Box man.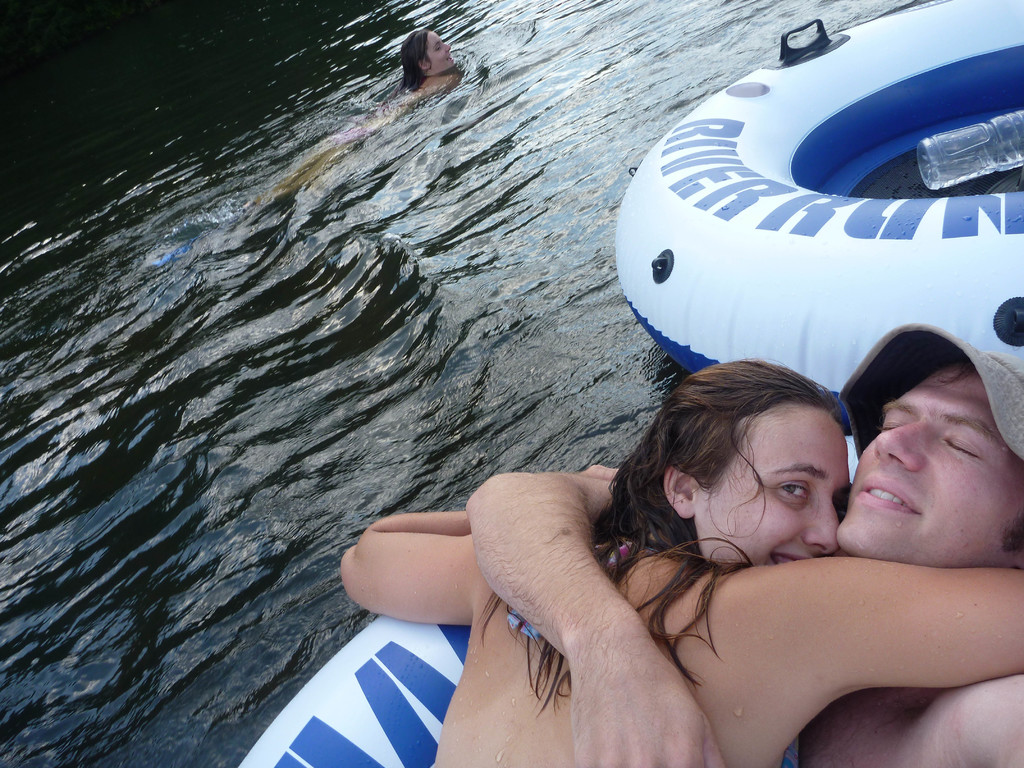
locate(459, 314, 1023, 767).
